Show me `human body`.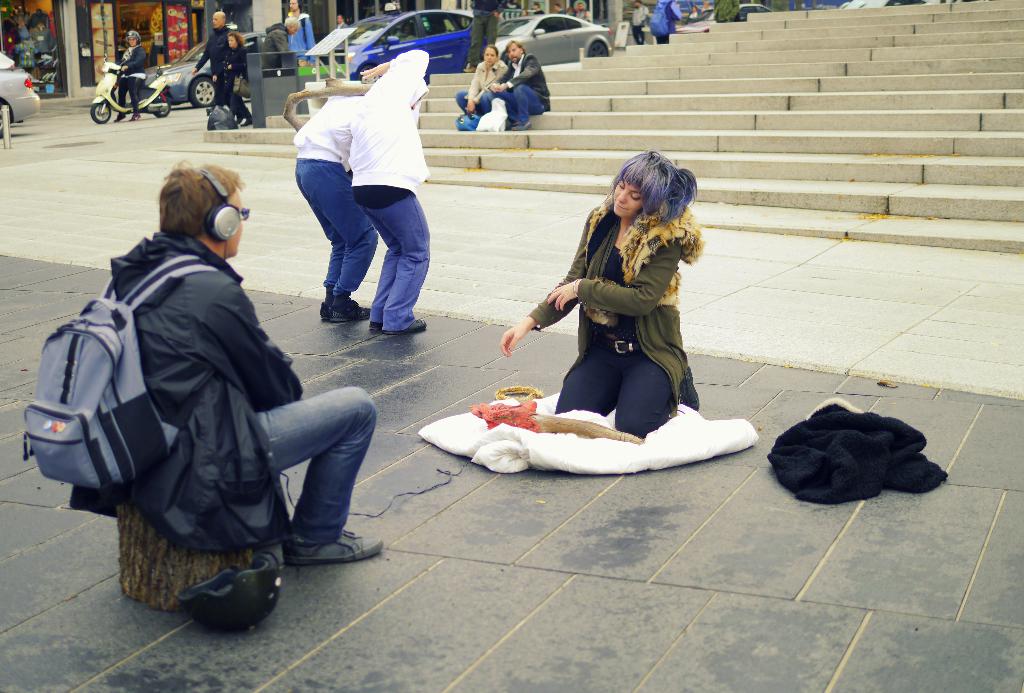
`human body` is here: [219, 32, 253, 134].
